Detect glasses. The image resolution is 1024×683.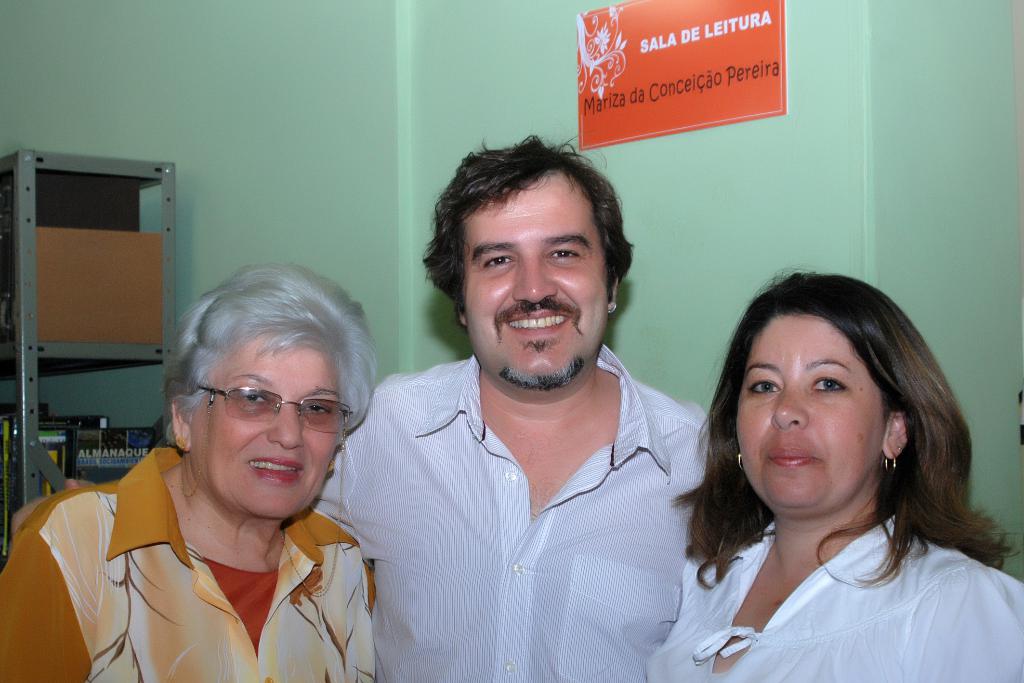
[x1=197, y1=383, x2=356, y2=434].
